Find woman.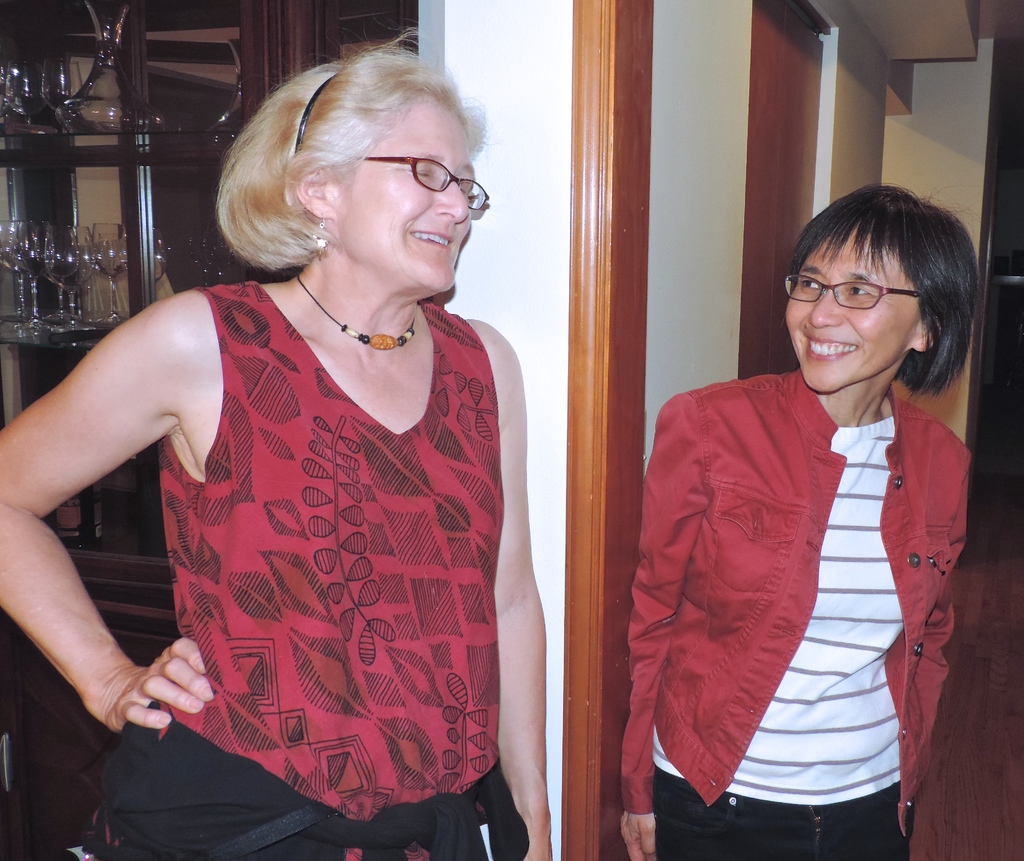
box(621, 179, 978, 860).
